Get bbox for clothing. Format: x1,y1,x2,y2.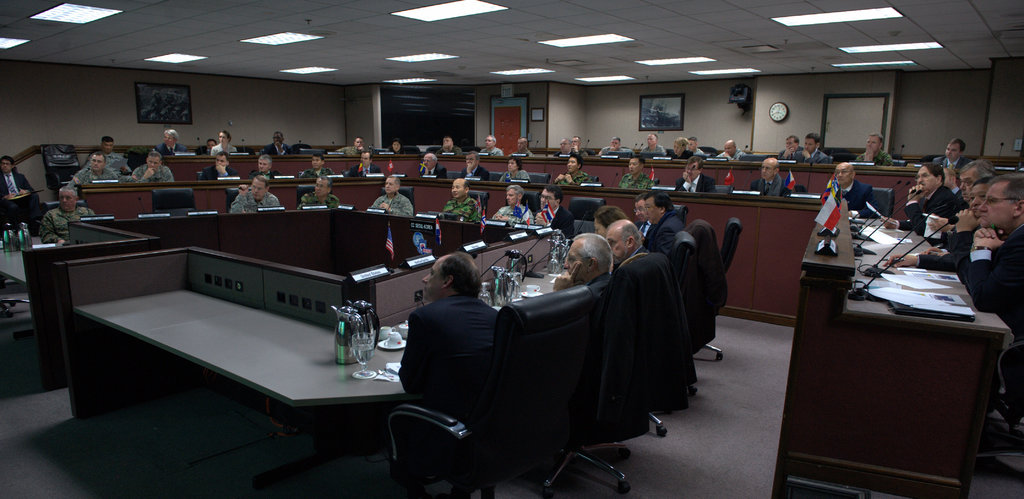
581,270,609,299.
